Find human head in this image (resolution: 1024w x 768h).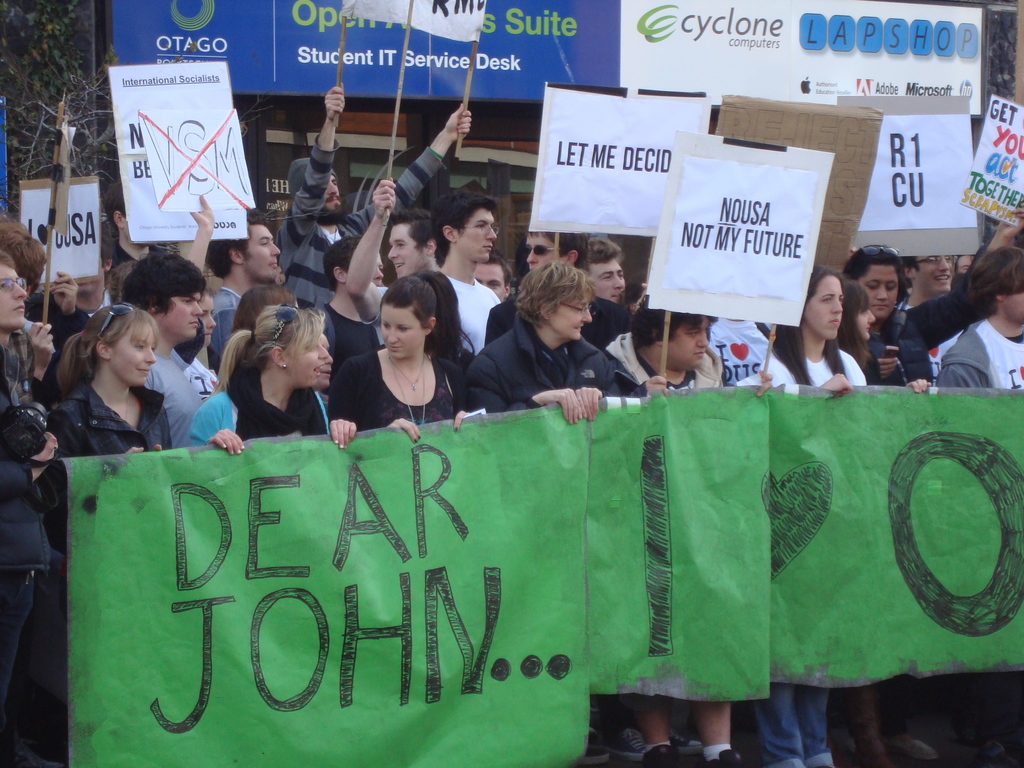
locate(799, 268, 841, 341).
